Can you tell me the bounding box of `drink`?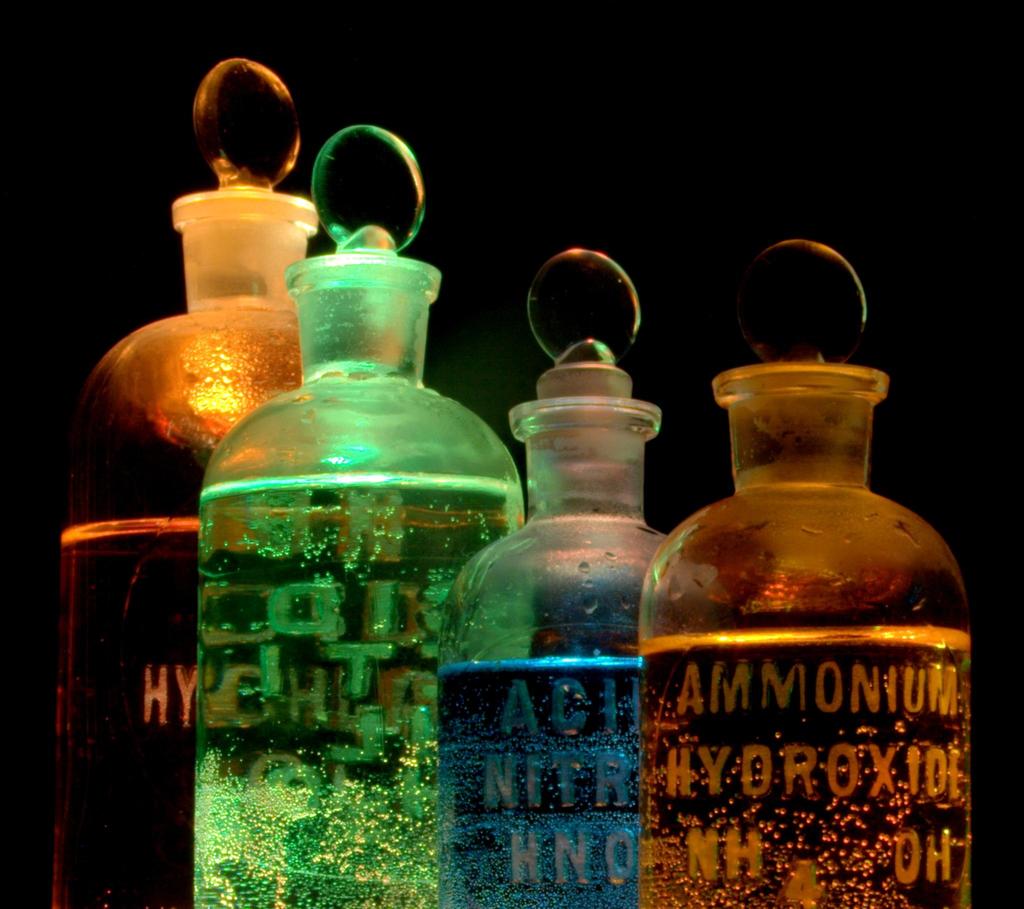
{"x1": 638, "y1": 248, "x2": 968, "y2": 907}.
